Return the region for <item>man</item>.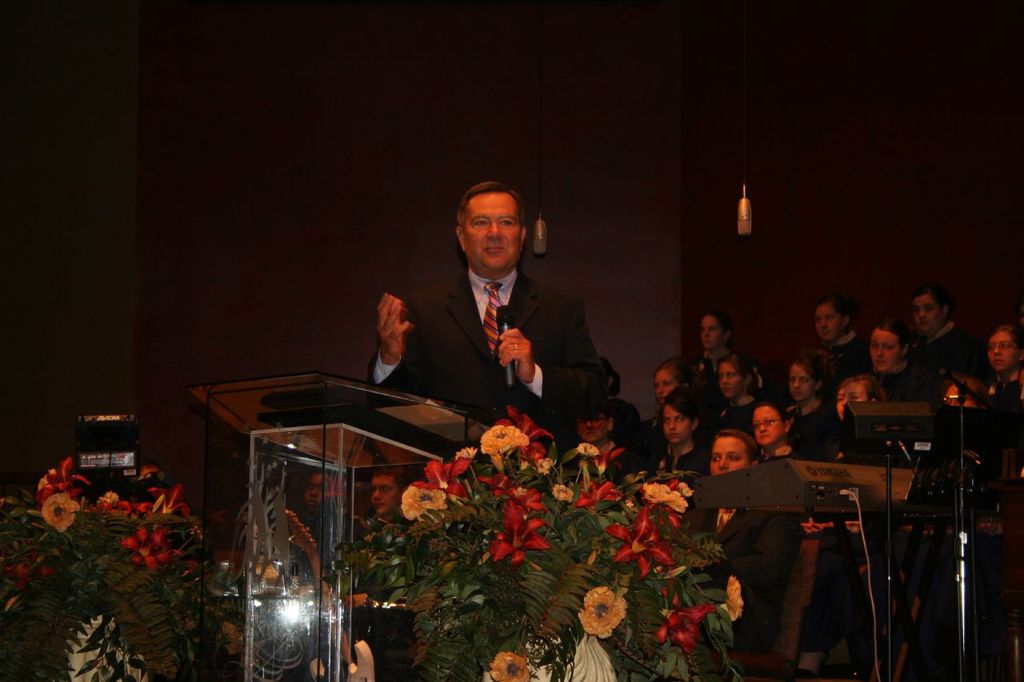
356/174/623/484.
